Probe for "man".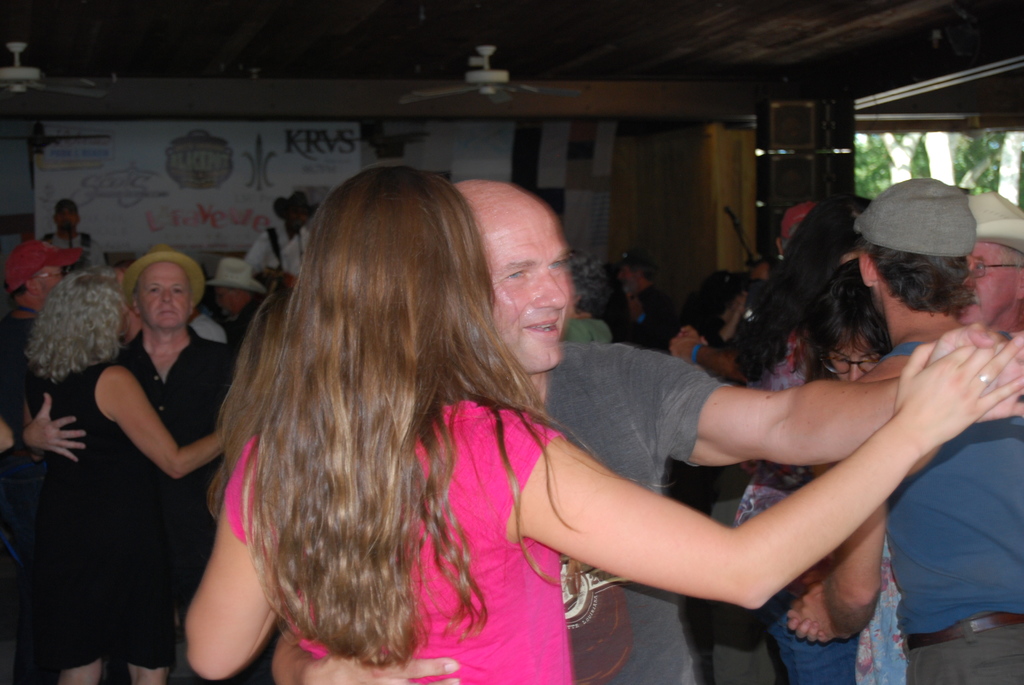
Probe result: detection(207, 261, 266, 340).
